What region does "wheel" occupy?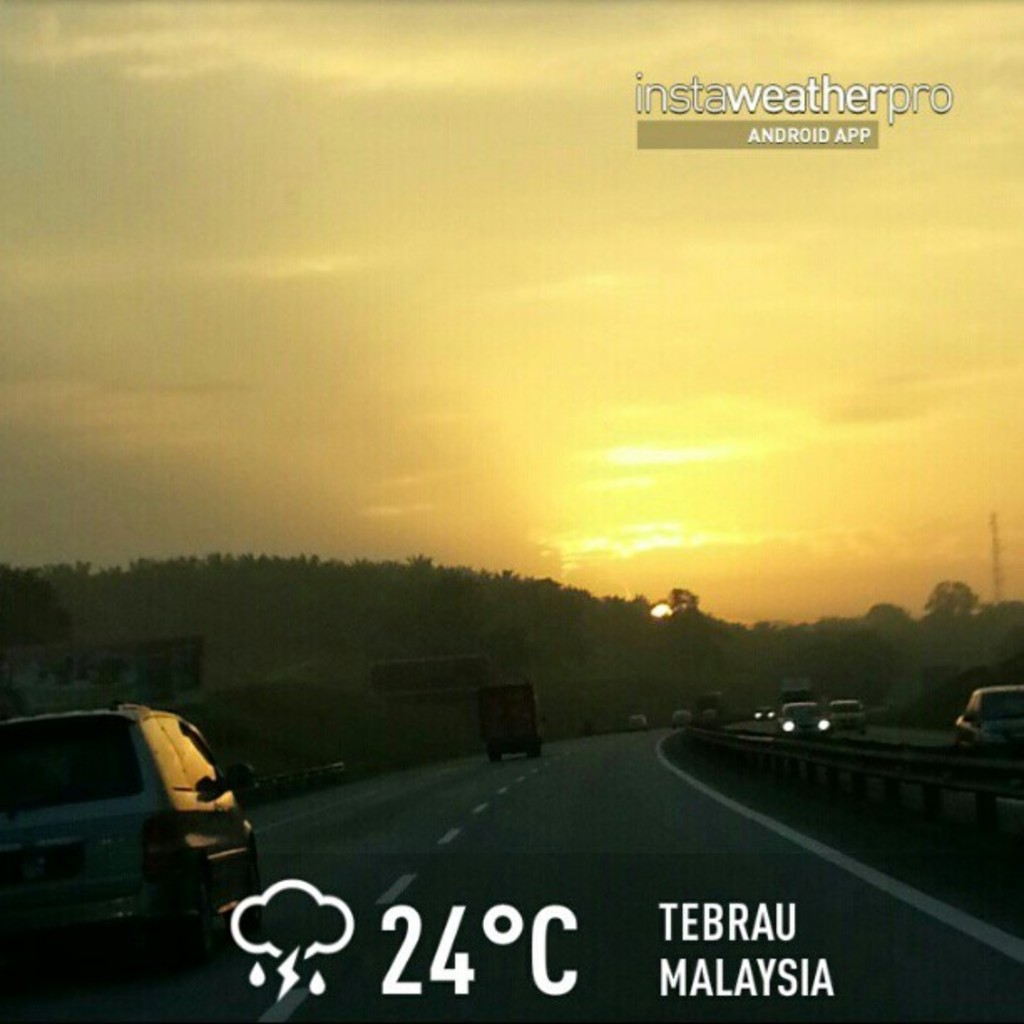
box(164, 873, 209, 959).
